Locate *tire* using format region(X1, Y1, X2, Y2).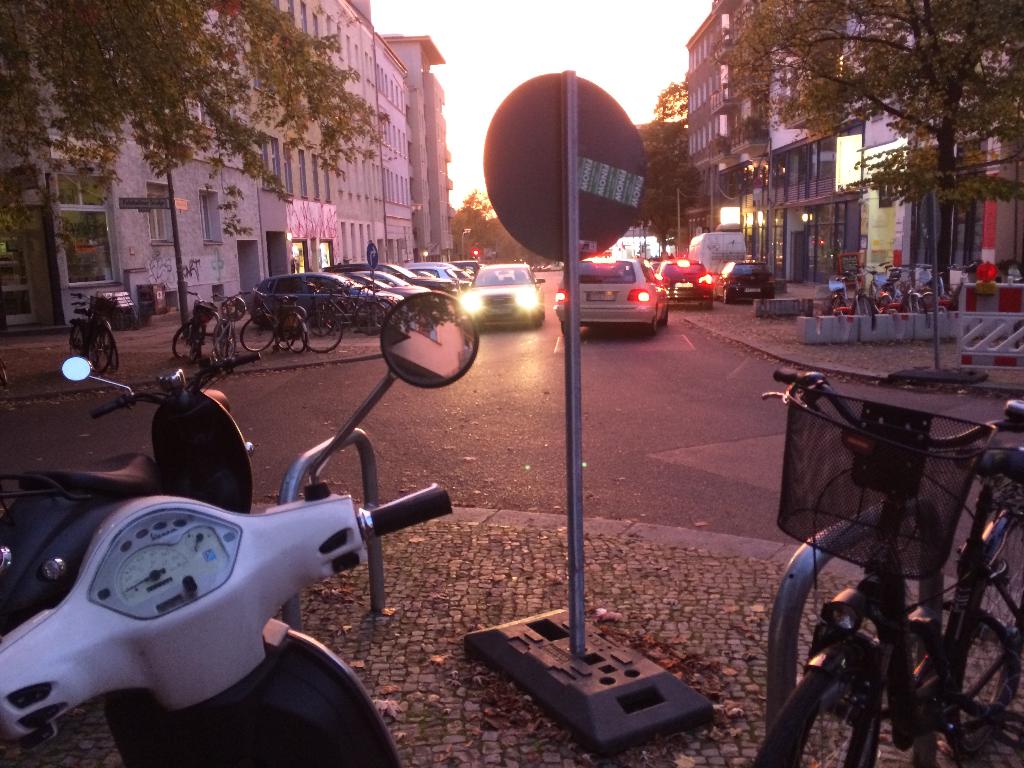
region(645, 308, 657, 335).
